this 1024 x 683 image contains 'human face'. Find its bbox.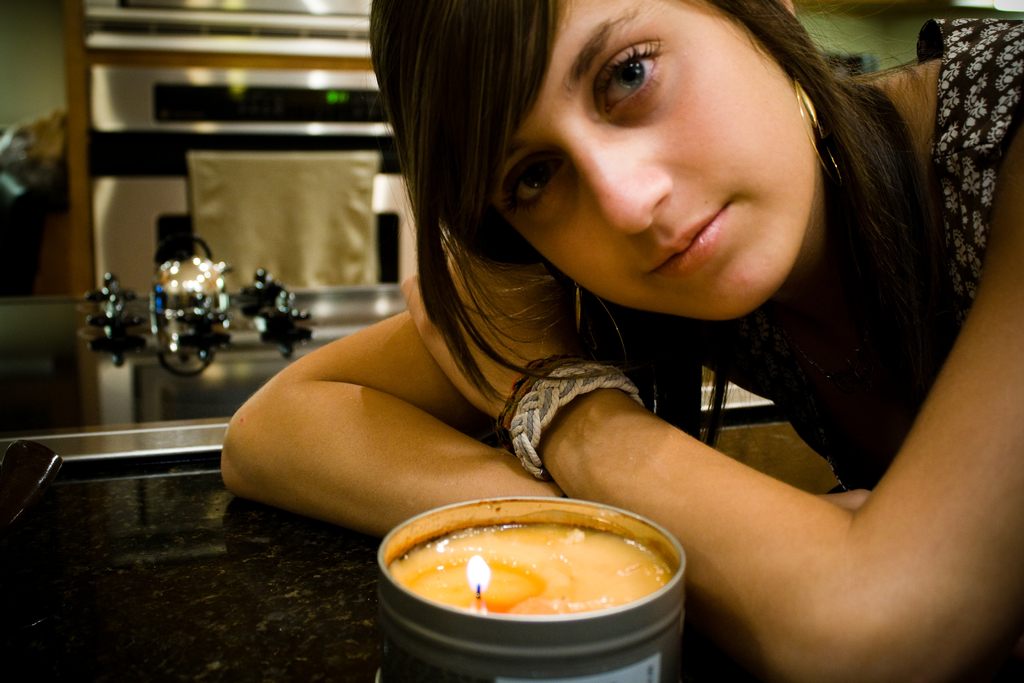
x1=492 y1=0 x2=815 y2=324.
